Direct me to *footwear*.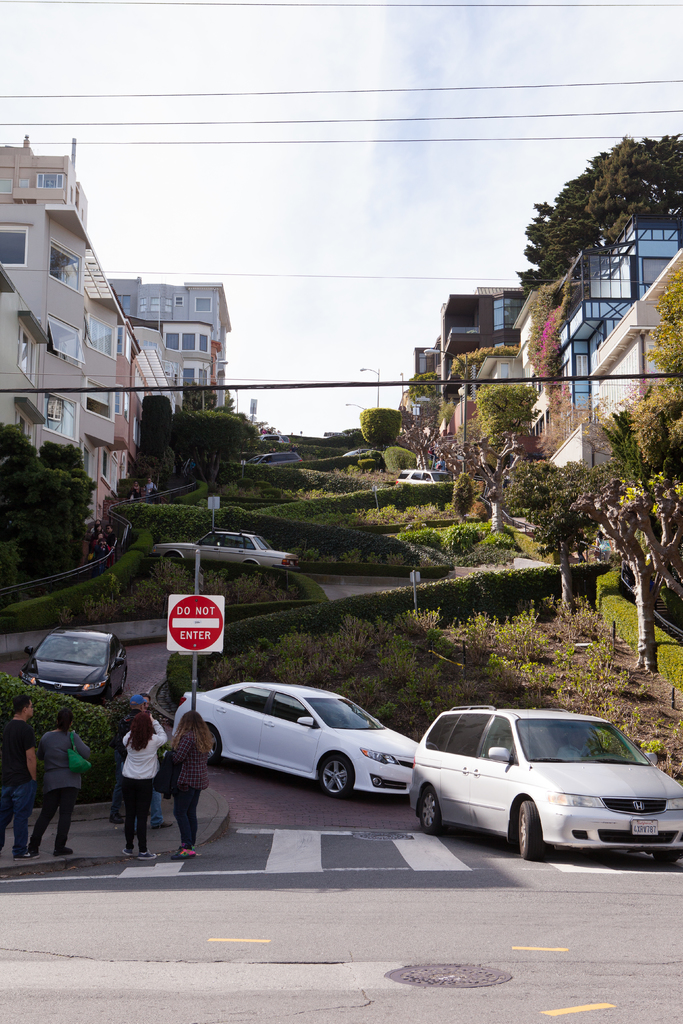
Direction: 153/815/172/827.
